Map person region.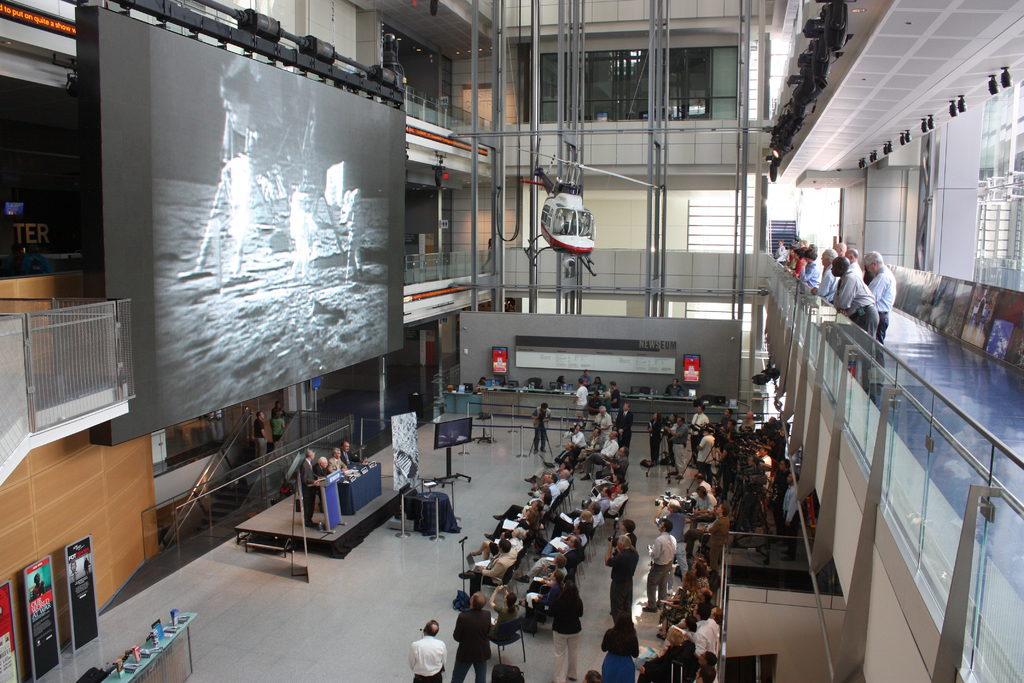
Mapped to 706/502/731/570.
